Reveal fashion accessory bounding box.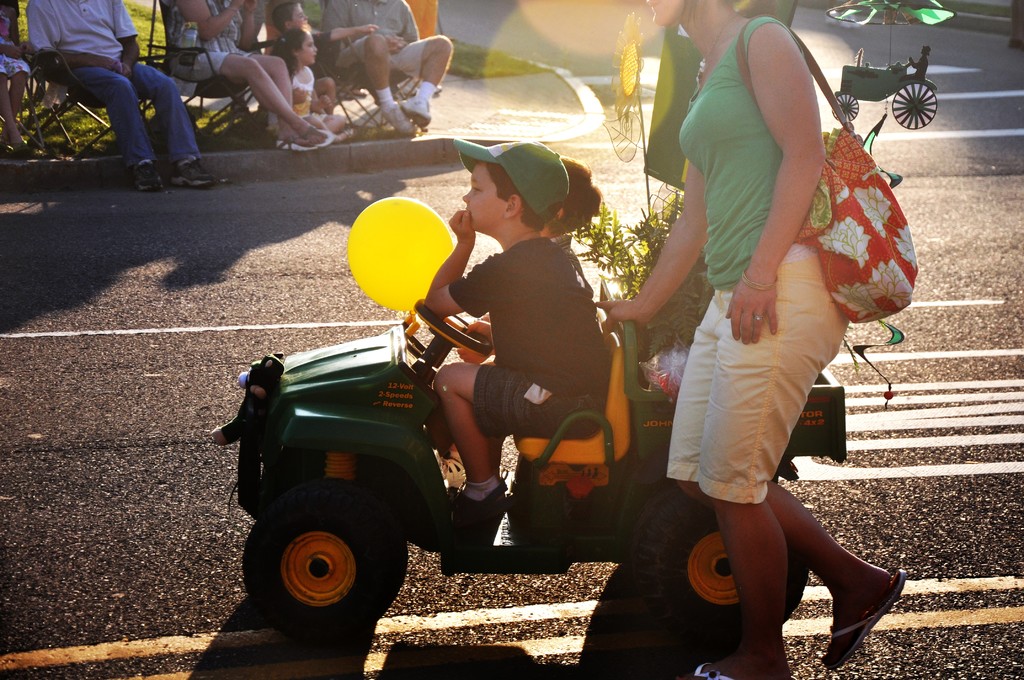
Revealed: bbox=[461, 471, 499, 500].
